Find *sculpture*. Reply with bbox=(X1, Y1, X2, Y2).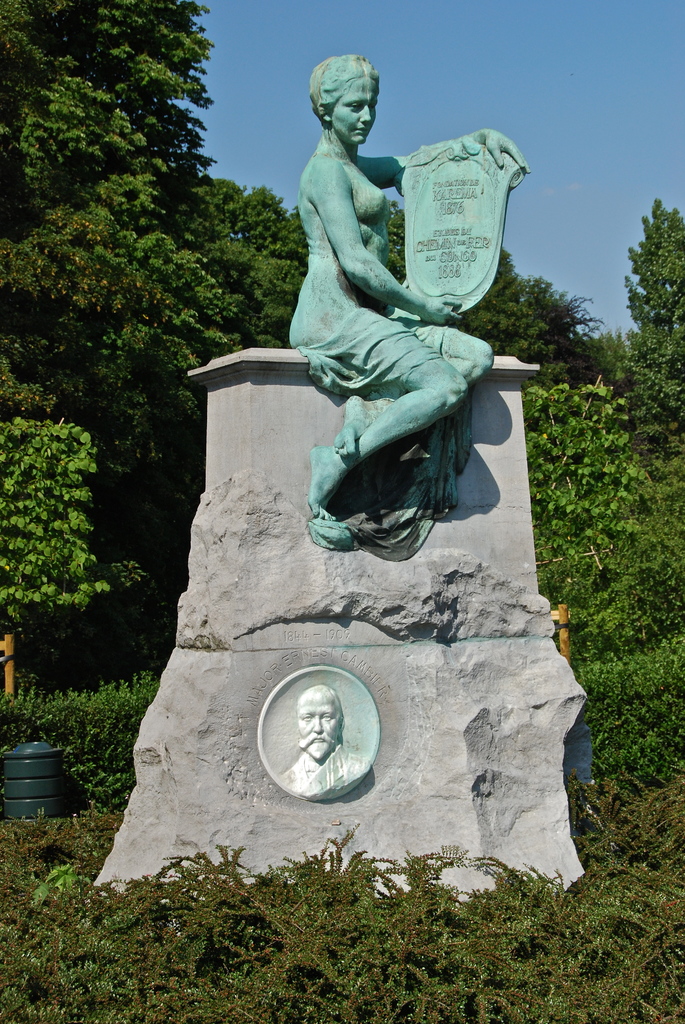
bbox=(269, 52, 528, 609).
